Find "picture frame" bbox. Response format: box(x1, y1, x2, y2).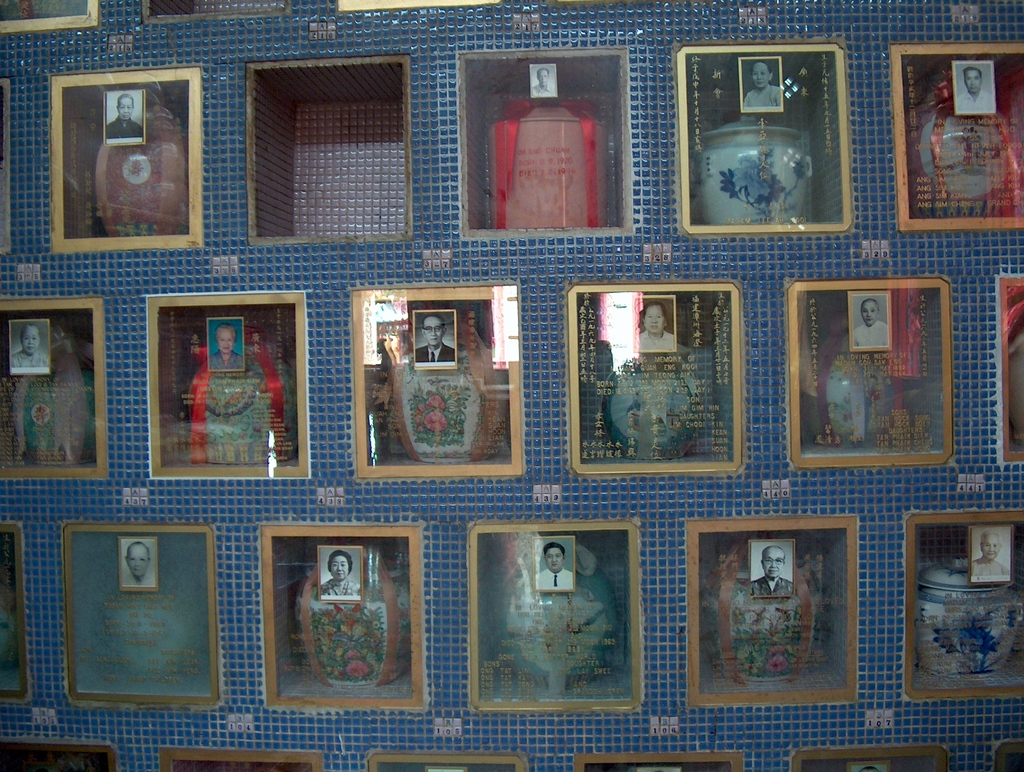
box(0, 286, 105, 484).
